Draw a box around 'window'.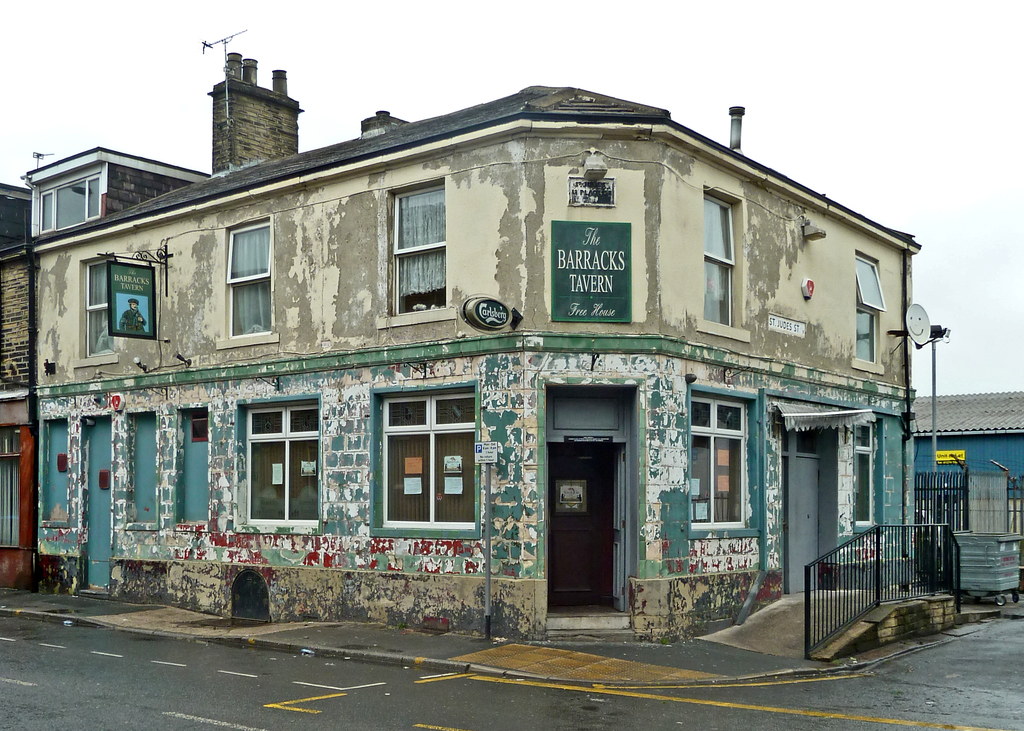
locate(220, 227, 278, 337).
